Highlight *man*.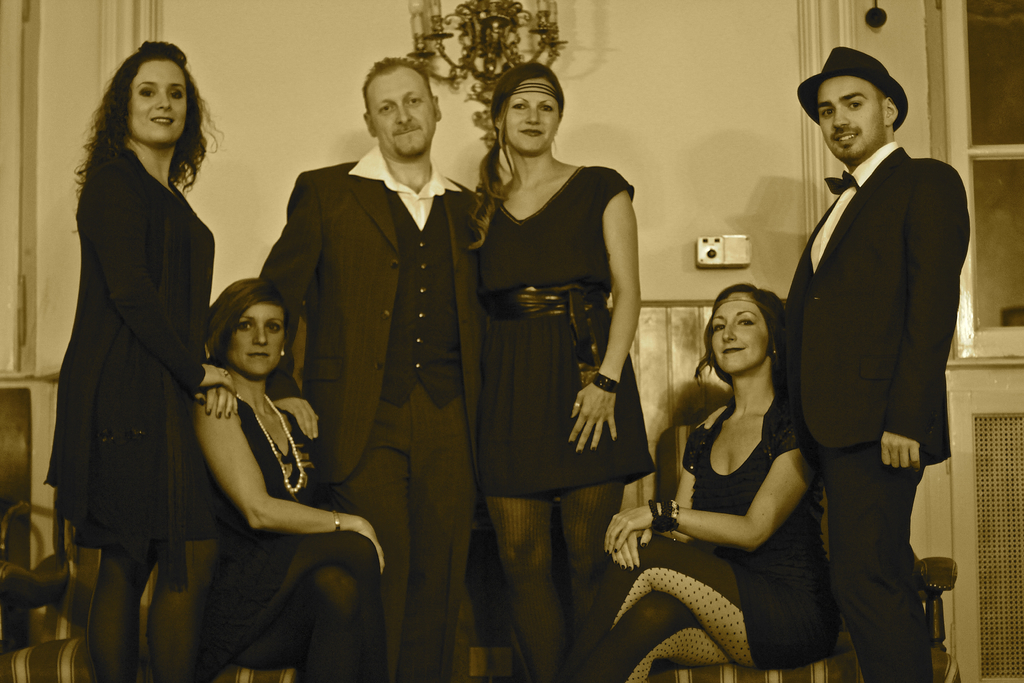
Highlighted region: (259,54,490,682).
